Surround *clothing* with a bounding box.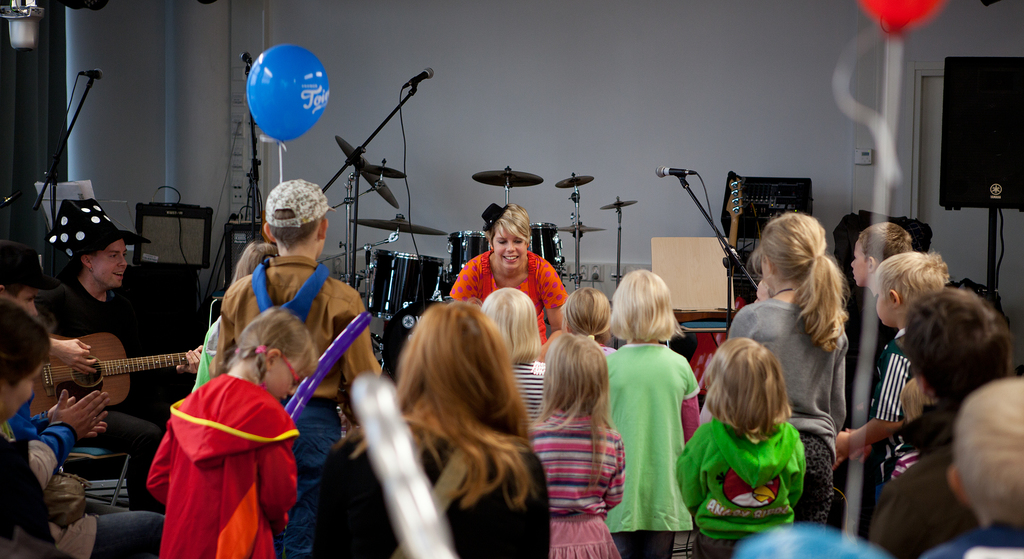
left=509, top=356, right=555, bottom=431.
